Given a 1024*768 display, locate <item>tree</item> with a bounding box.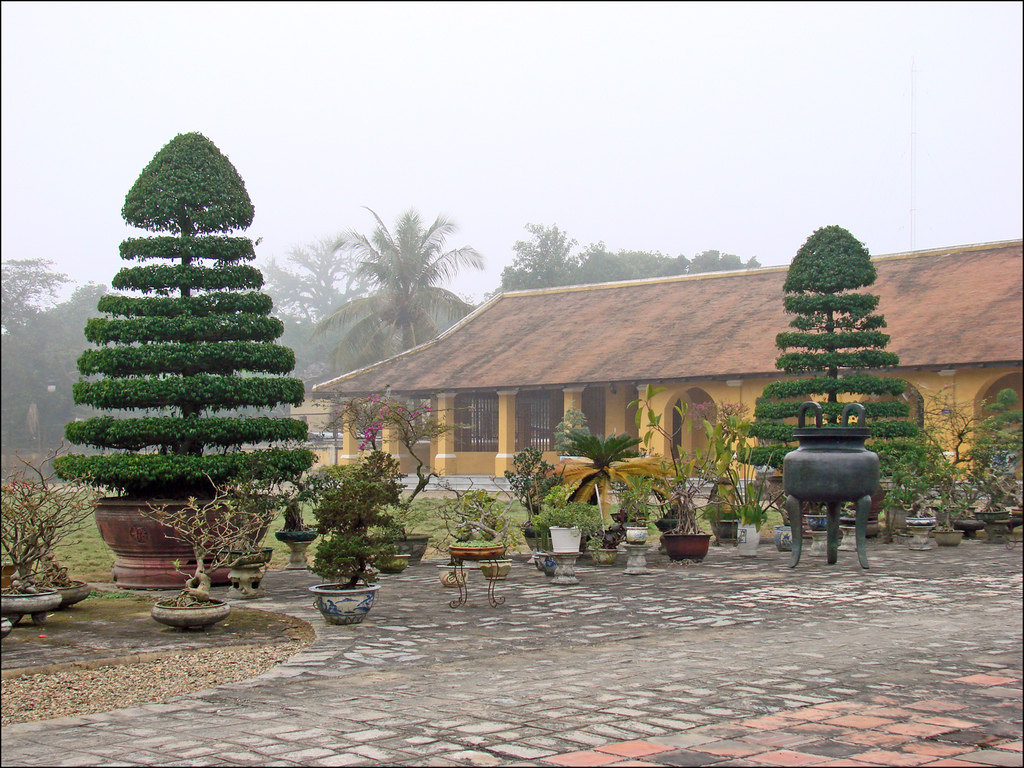
Located: (732, 221, 922, 466).
